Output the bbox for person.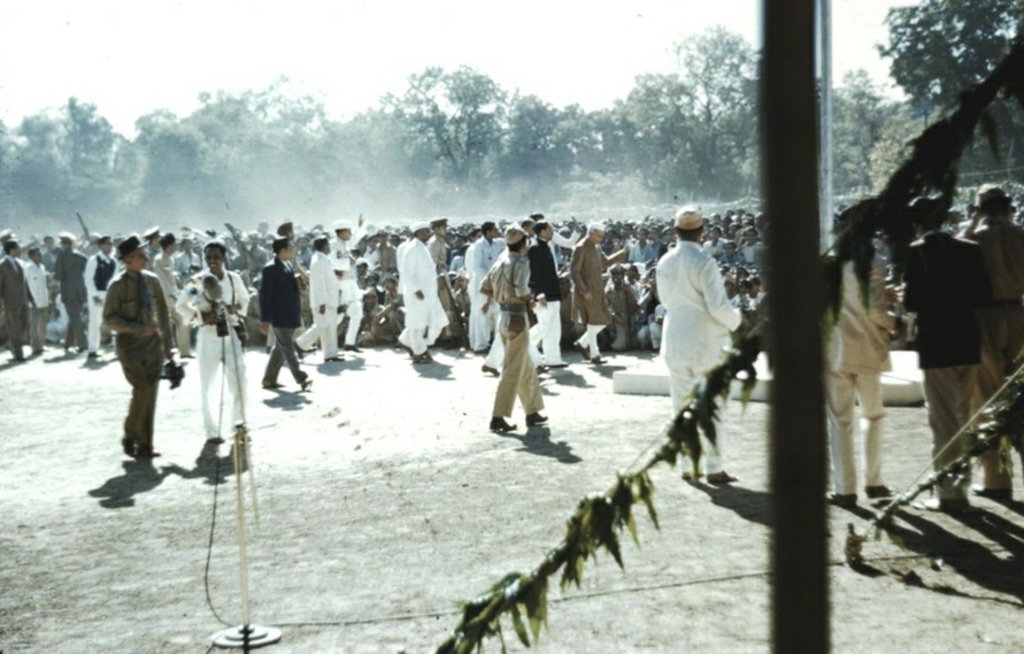
[476,220,554,431].
